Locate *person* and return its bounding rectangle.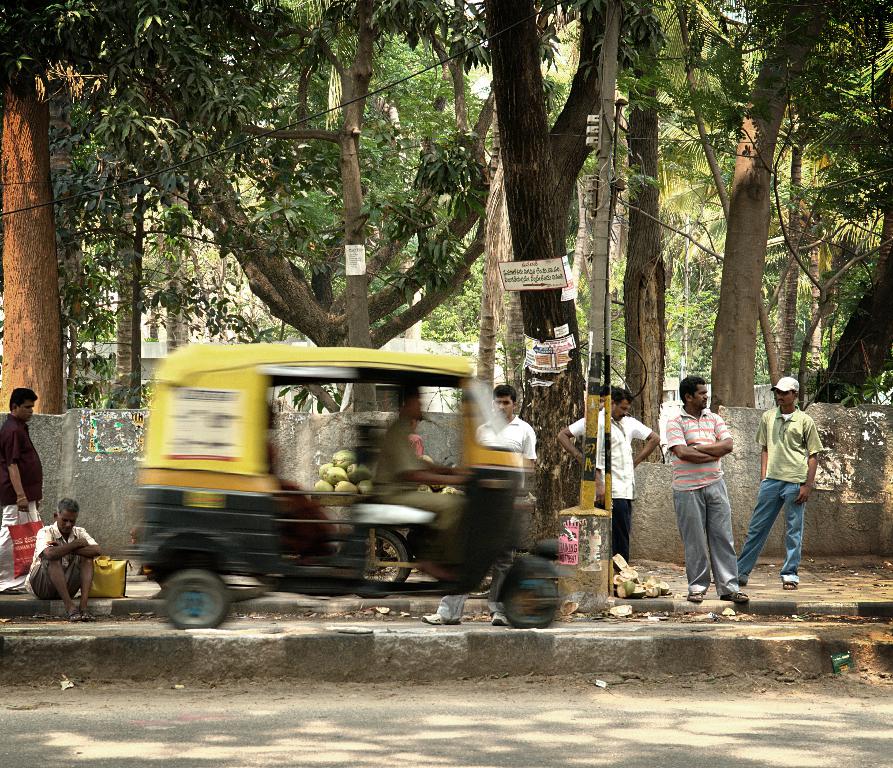
<region>27, 495, 104, 618</region>.
